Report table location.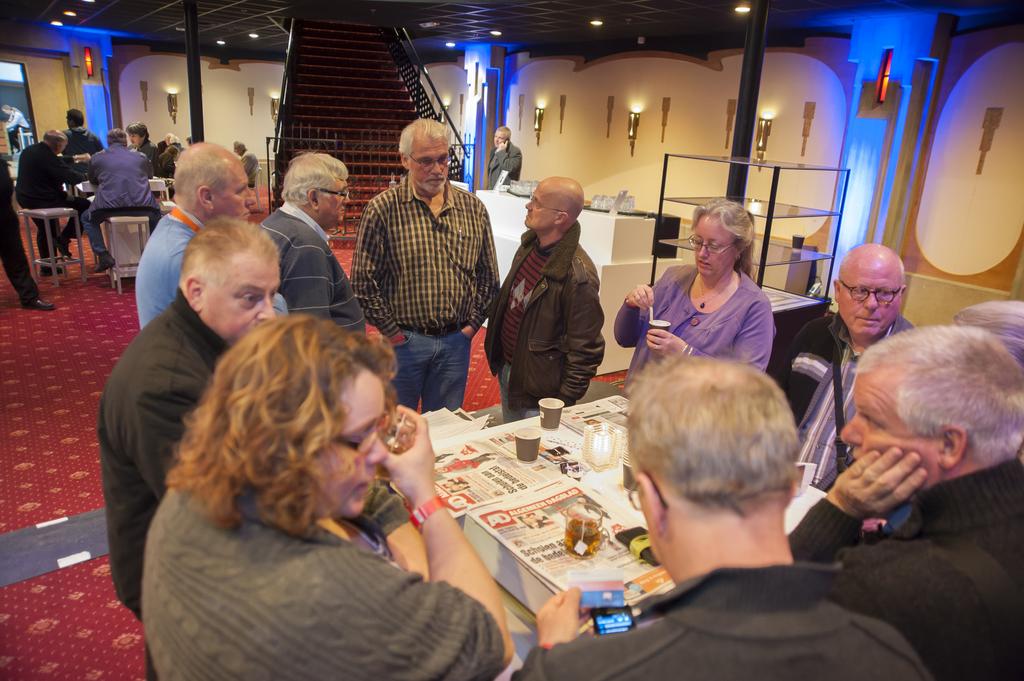
Report: 72/179/173/206.
